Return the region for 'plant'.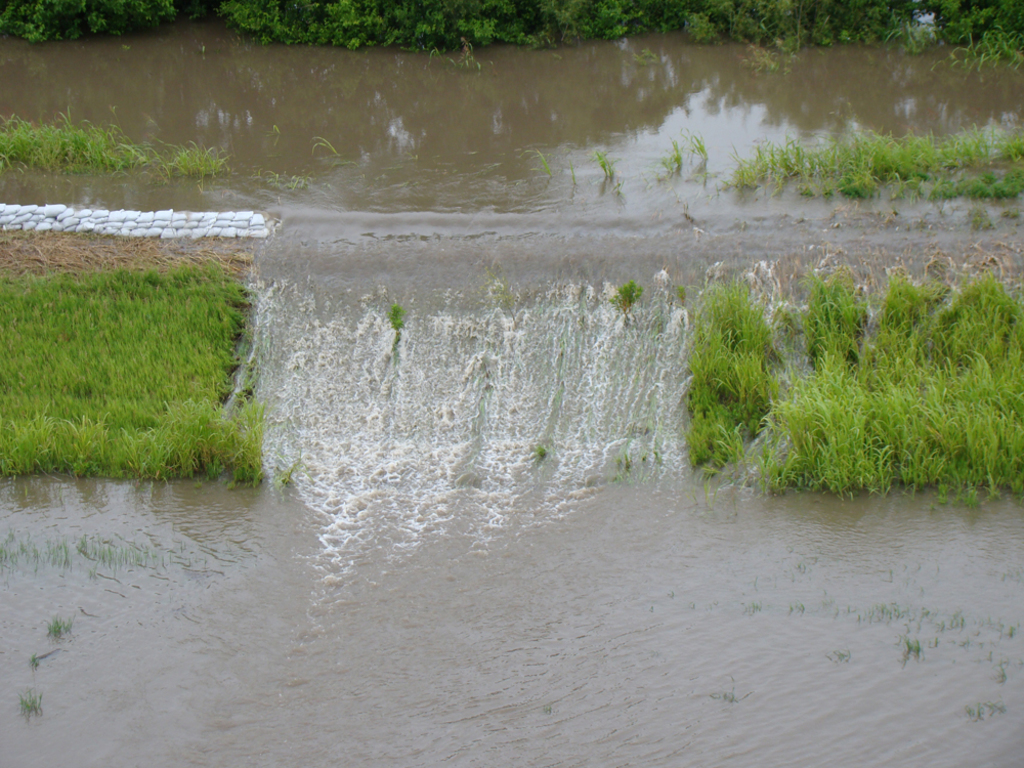
(x1=588, y1=155, x2=620, y2=184).
